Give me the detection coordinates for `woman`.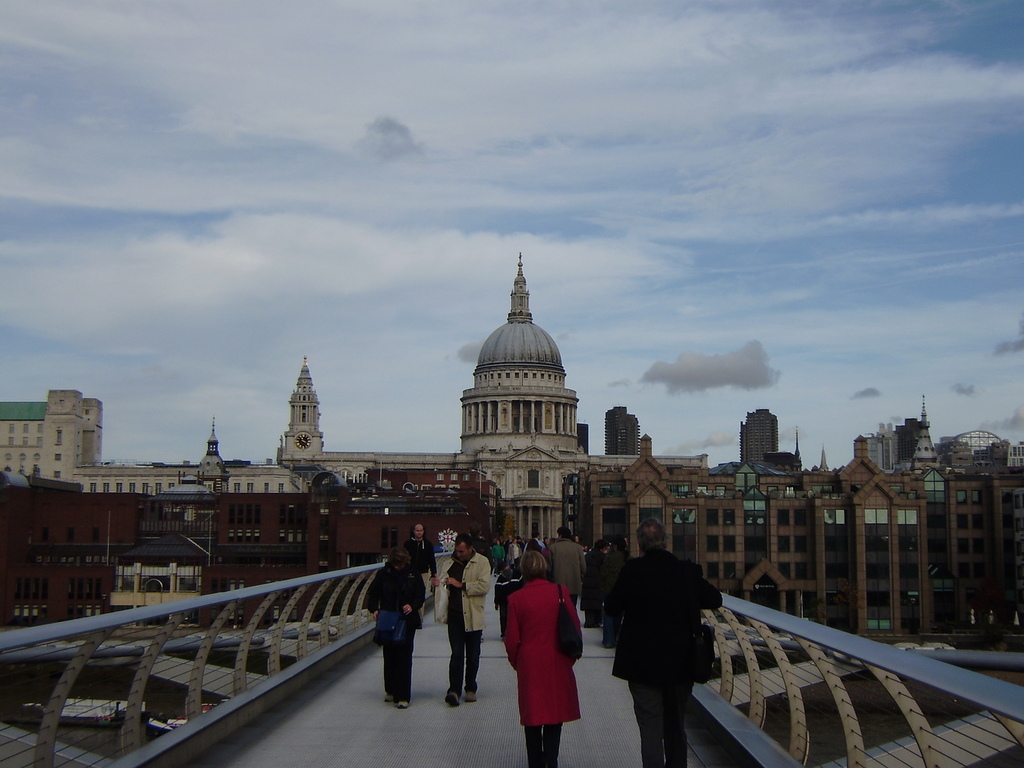
{"x1": 502, "y1": 553, "x2": 587, "y2": 745}.
